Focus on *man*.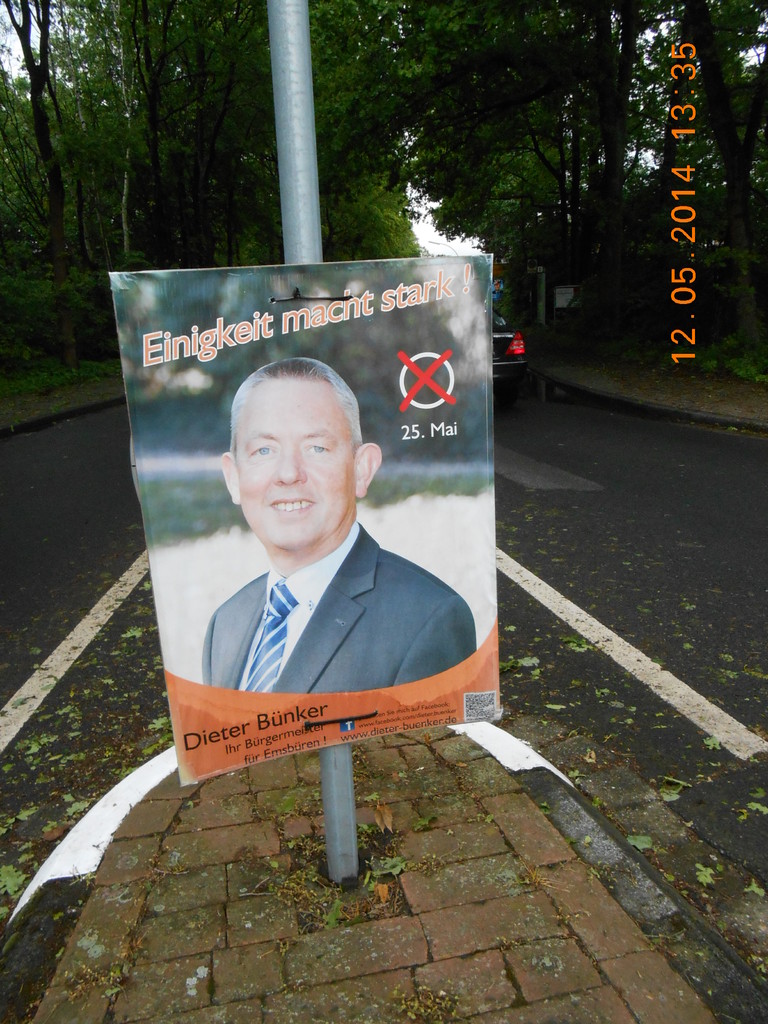
Focused at select_region(171, 410, 488, 723).
